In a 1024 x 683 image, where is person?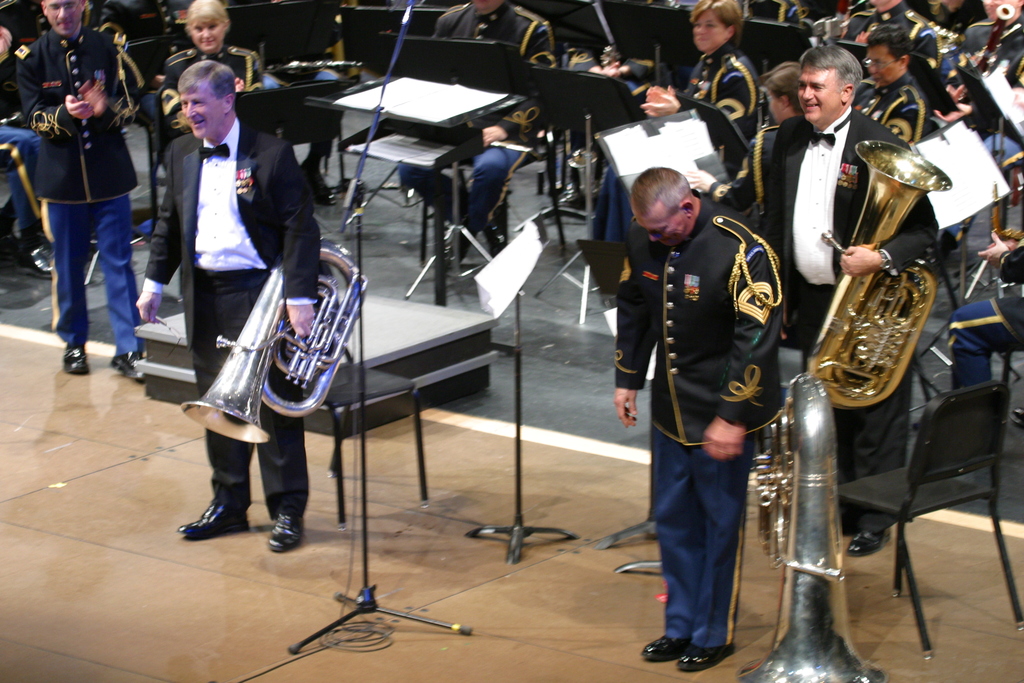
388/0/558/267.
